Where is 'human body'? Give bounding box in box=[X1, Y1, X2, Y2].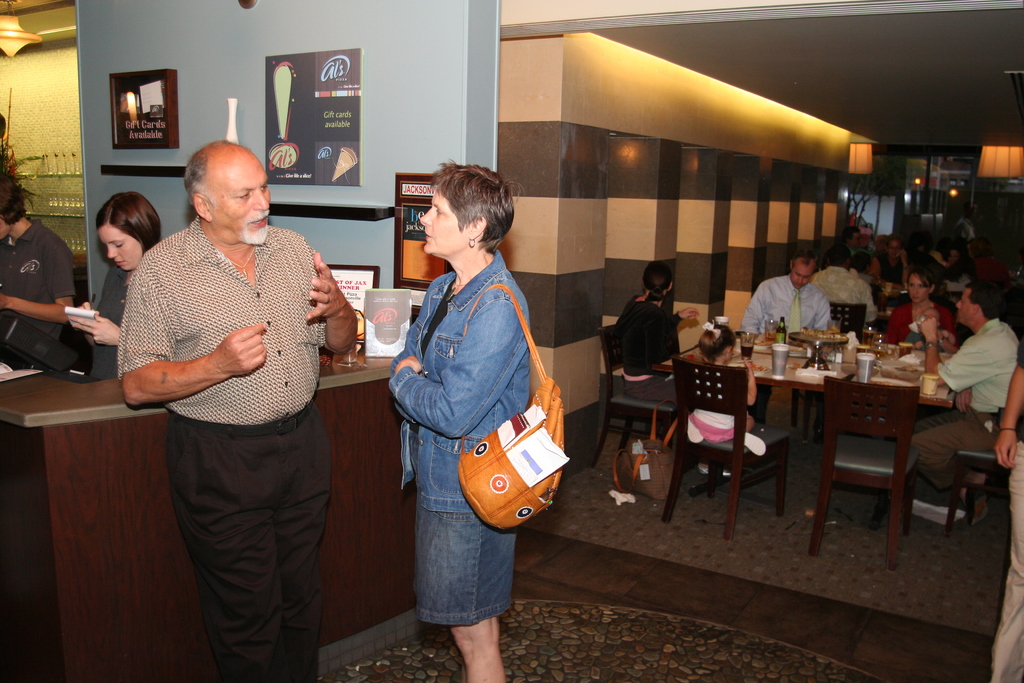
box=[72, 259, 138, 367].
